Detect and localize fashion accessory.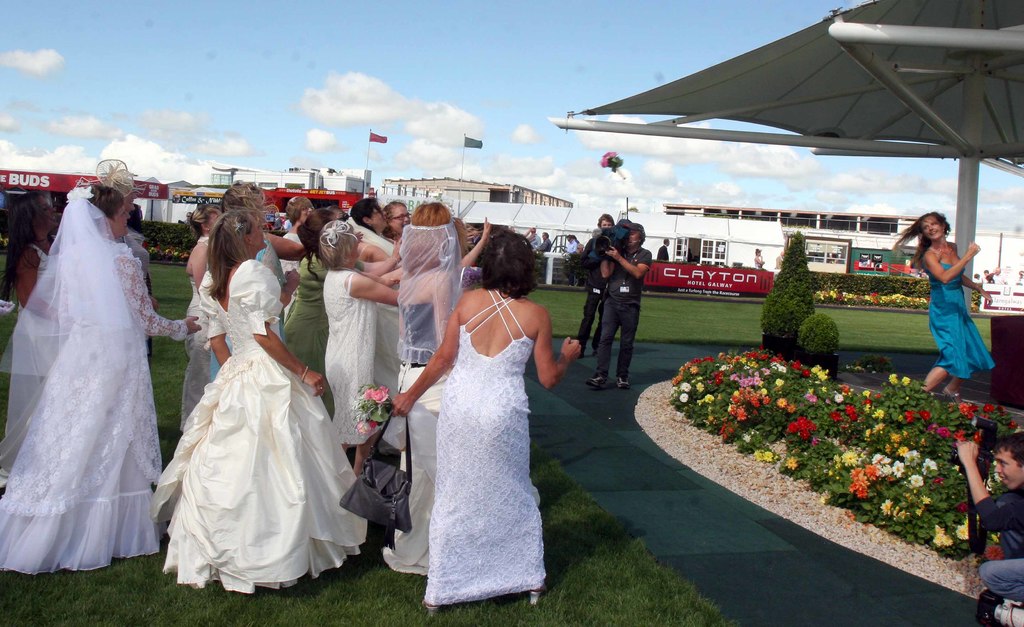
Localized at (left=426, top=607, right=436, bottom=618).
